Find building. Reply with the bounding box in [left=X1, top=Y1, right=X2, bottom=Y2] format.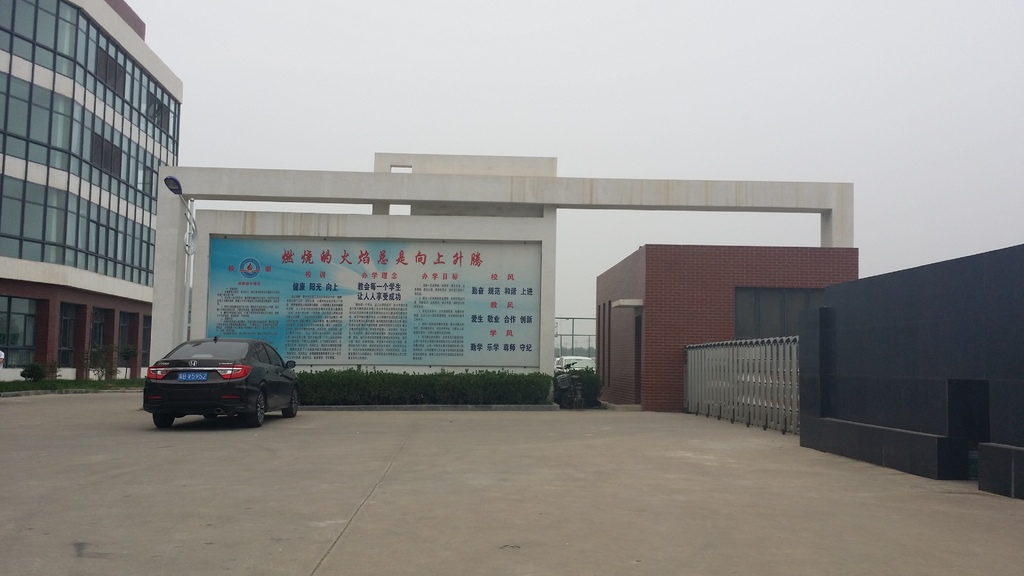
[left=593, top=242, right=858, bottom=412].
